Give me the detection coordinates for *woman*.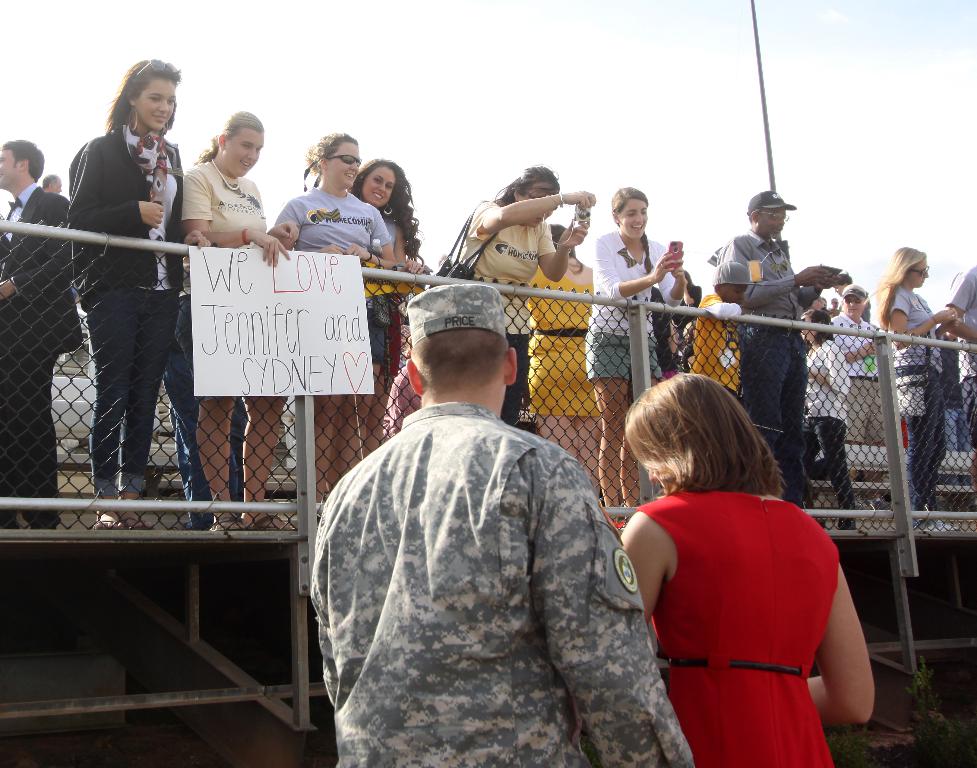
rect(672, 269, 704, 331).
